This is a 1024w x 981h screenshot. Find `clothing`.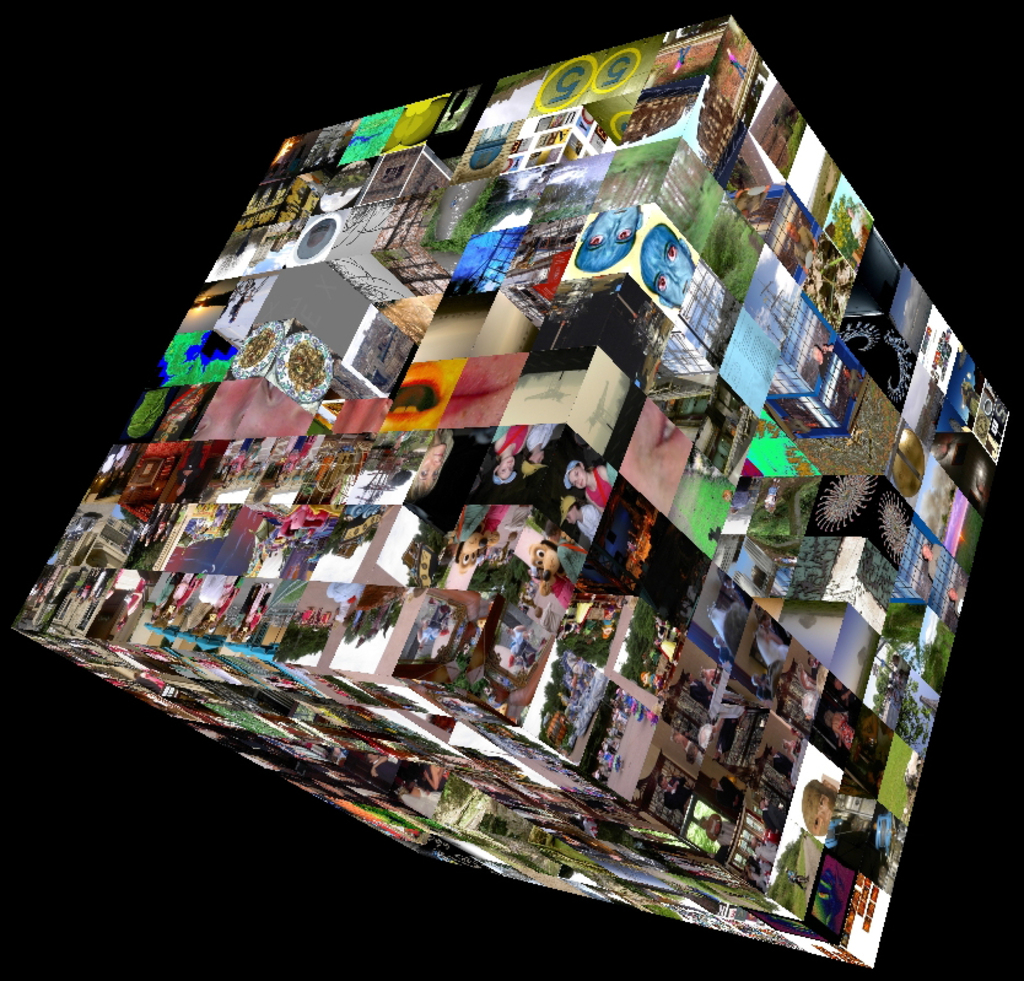
Bounding box: {"left": 212, "top": 570, "right": 235, "bottom": 602}.
